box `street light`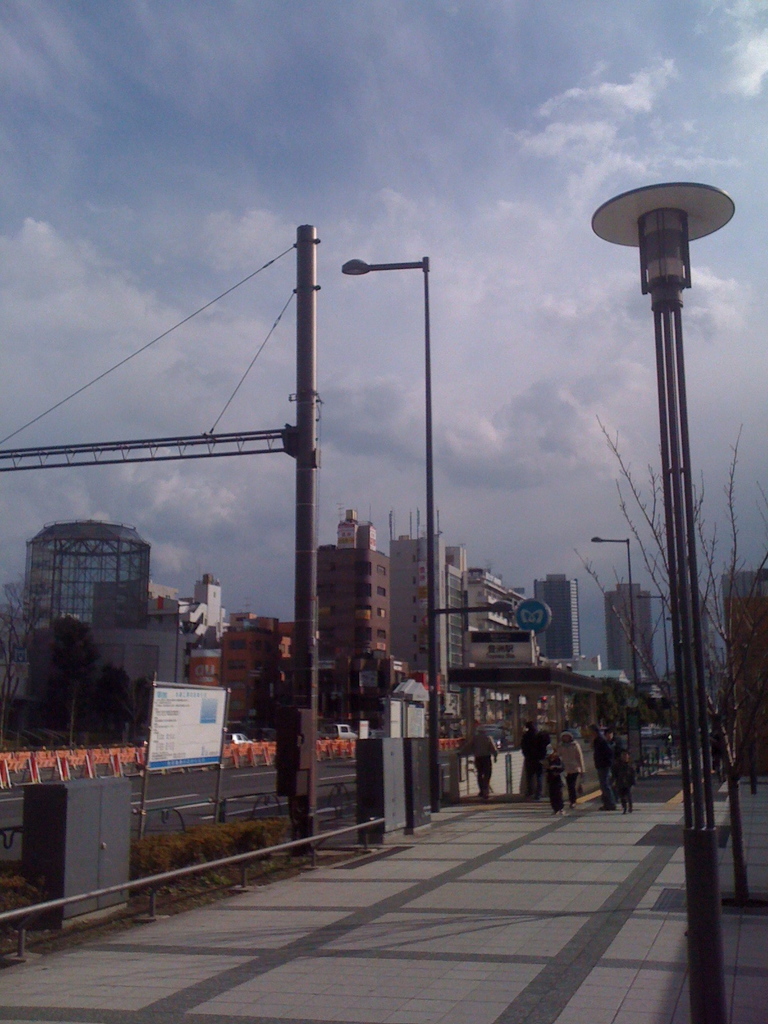
left=589, top=536, right=646, bottom=765
